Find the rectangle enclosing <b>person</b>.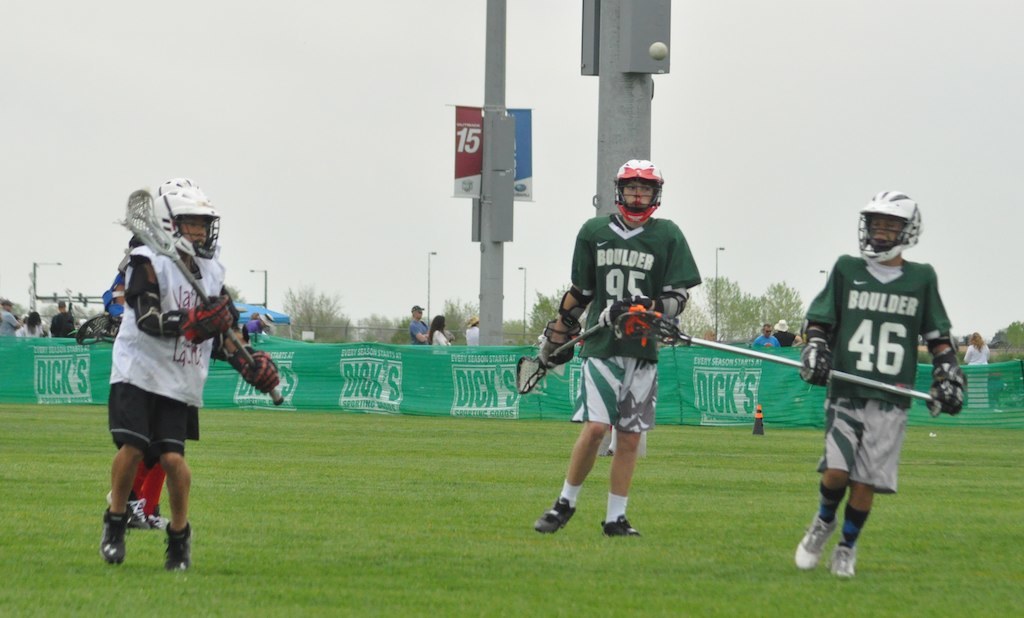
{"left": 95, "top": 178, "right": 249, "bottom": 597}.
